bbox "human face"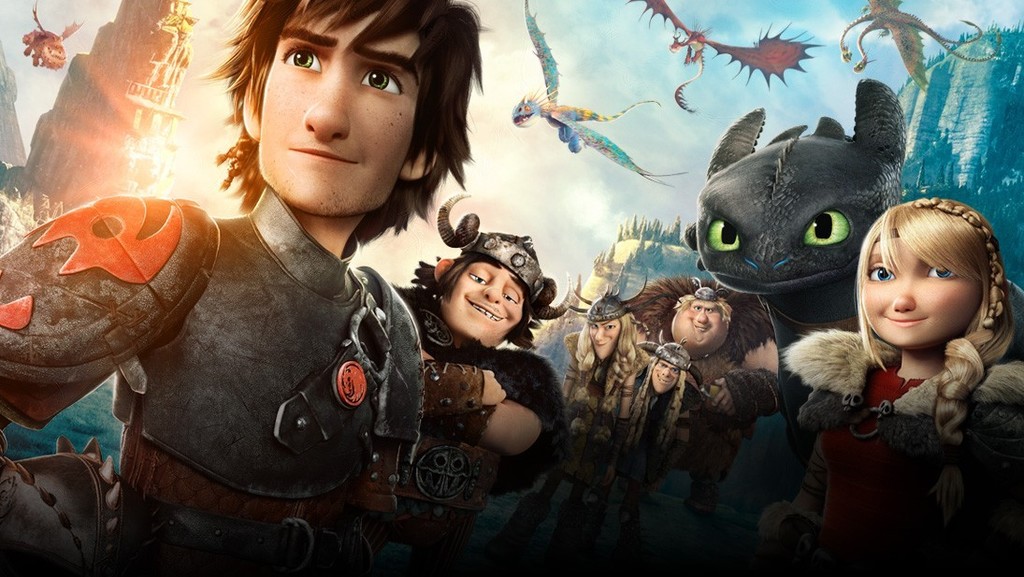
detection(257, 0, 420, 214)
